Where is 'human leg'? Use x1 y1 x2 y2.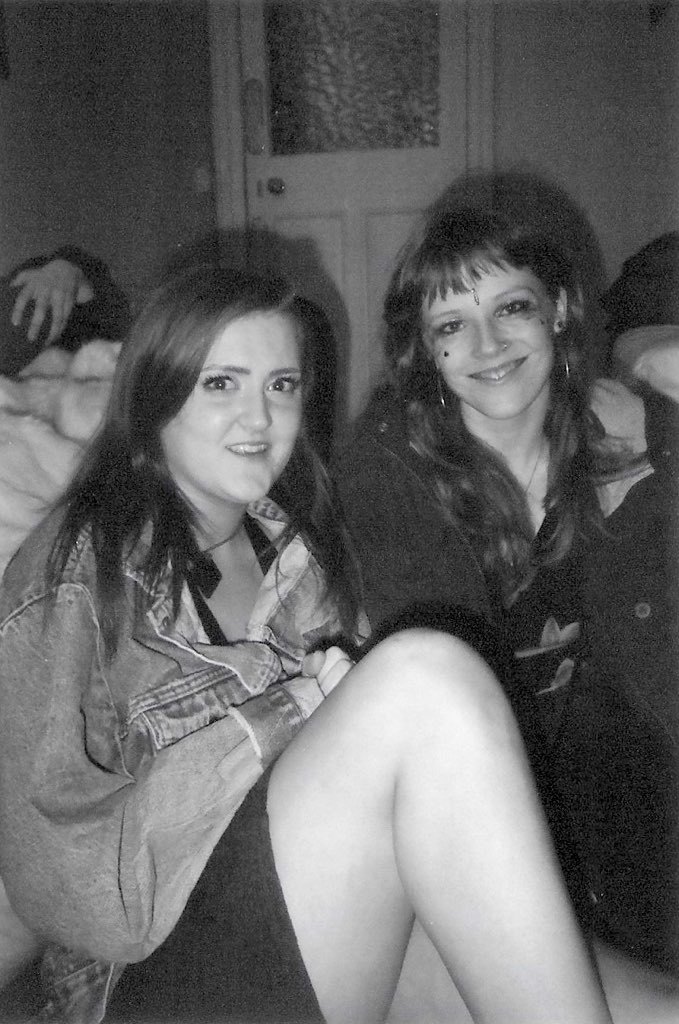
384 915 677 1023.
